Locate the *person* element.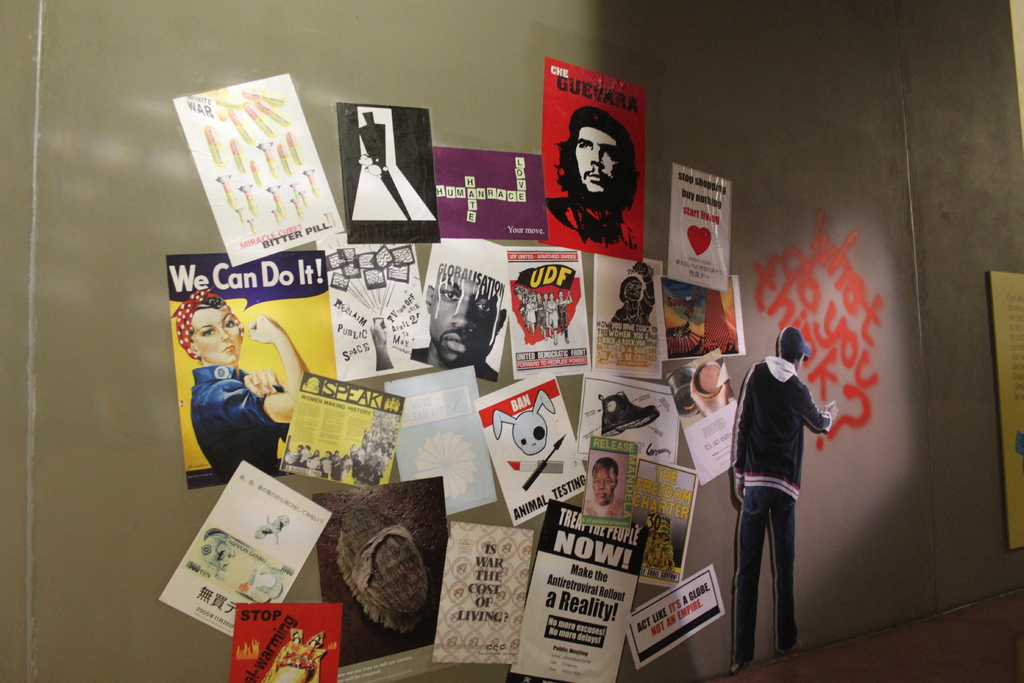
Element bbox: [163,284,314,474].
